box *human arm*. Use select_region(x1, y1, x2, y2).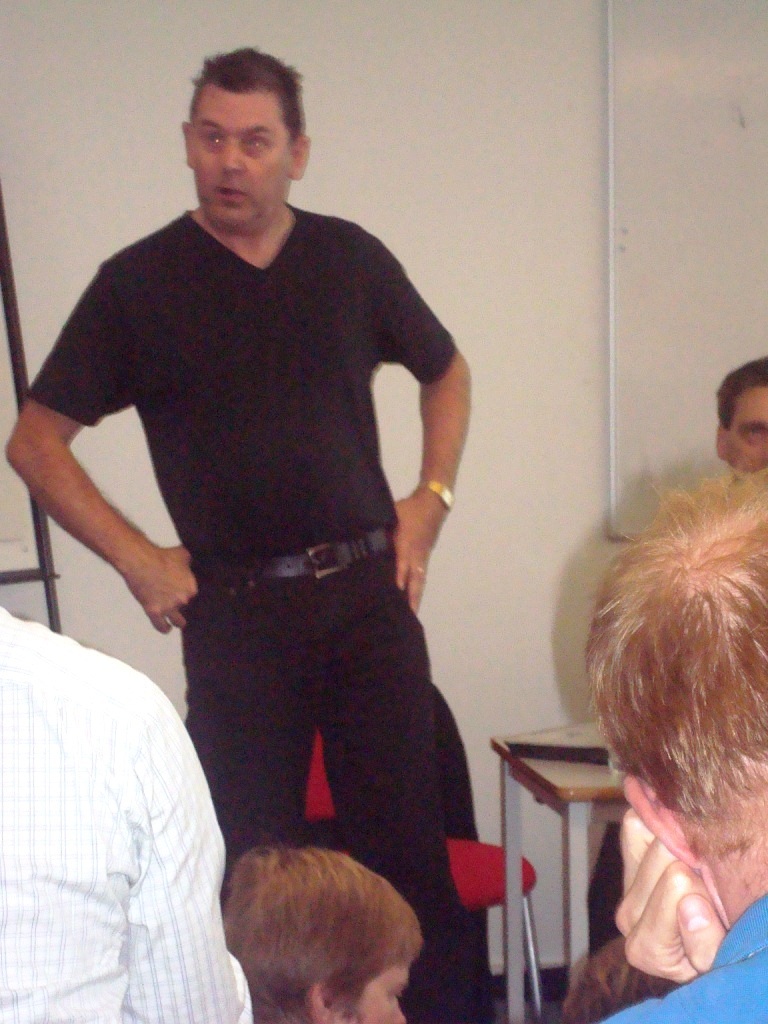
select_region(40, 359, 176, 640).
